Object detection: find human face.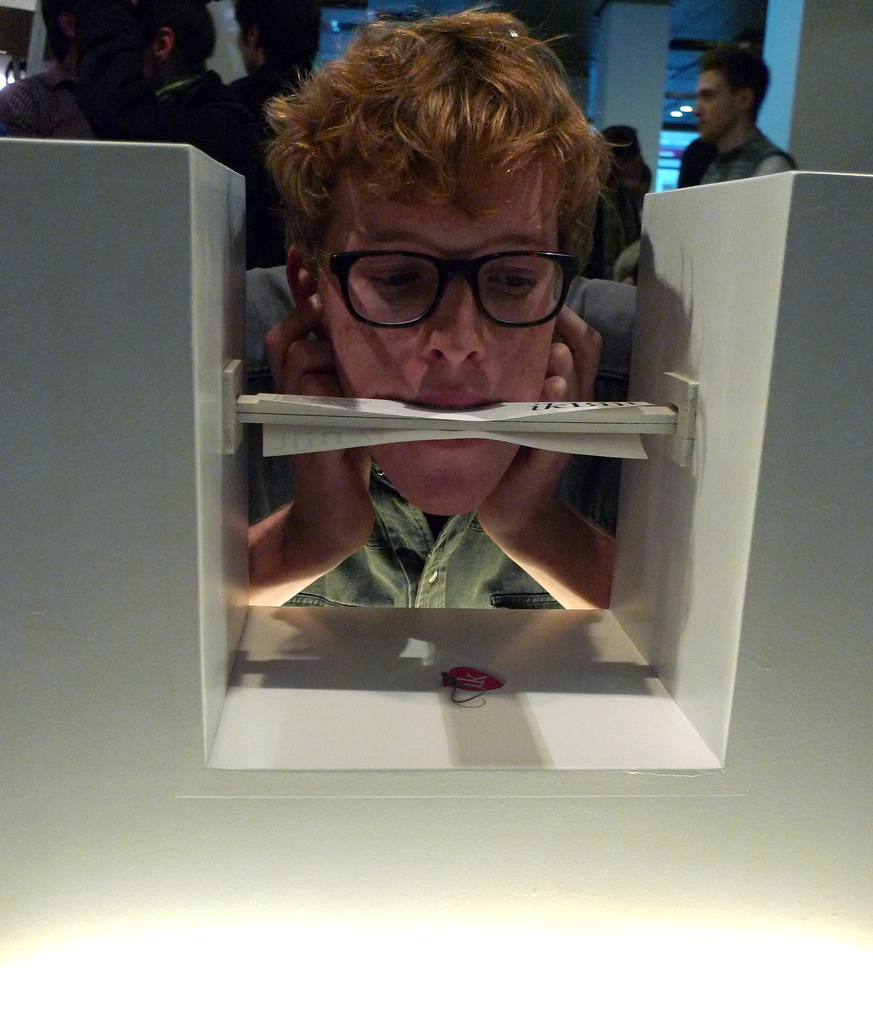
<box>689,67,739,139</box>.
